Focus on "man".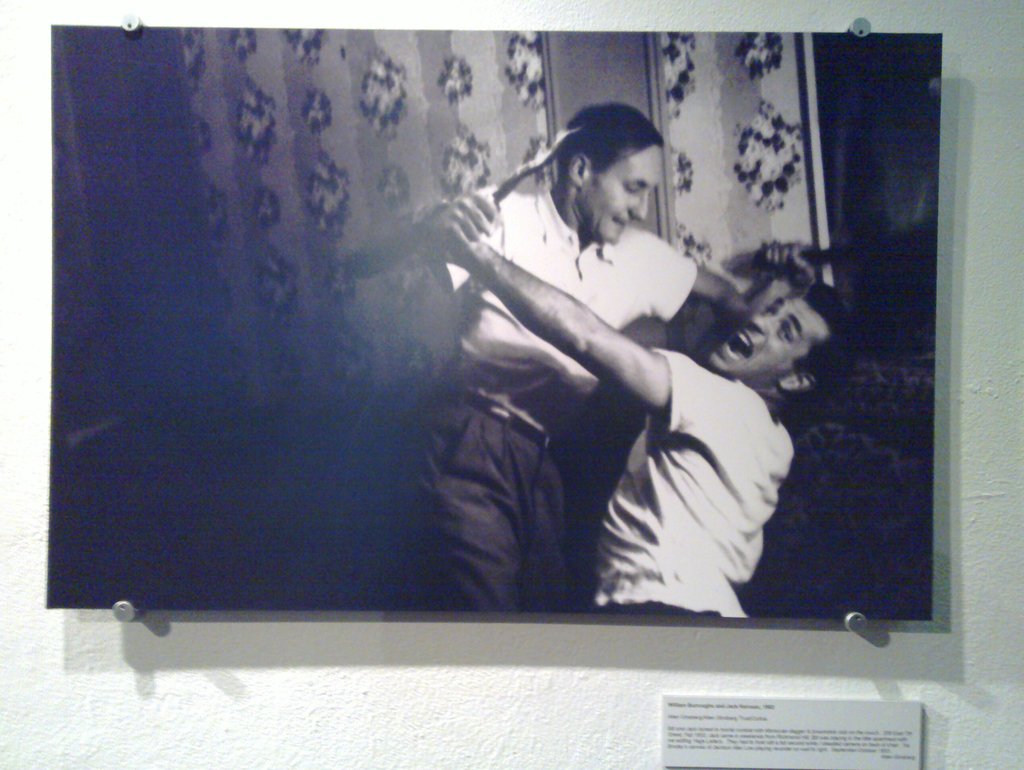
Focused at rect(424, 233, 859, 609).
